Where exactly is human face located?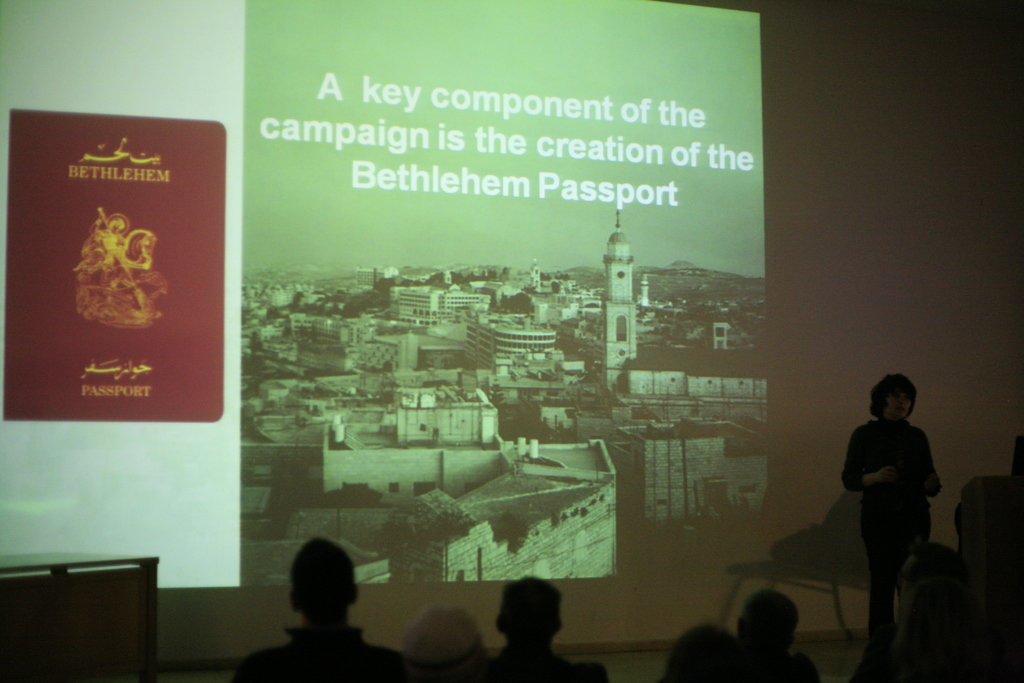
Its bounding box is bbox(885, 392, 911, 417).
